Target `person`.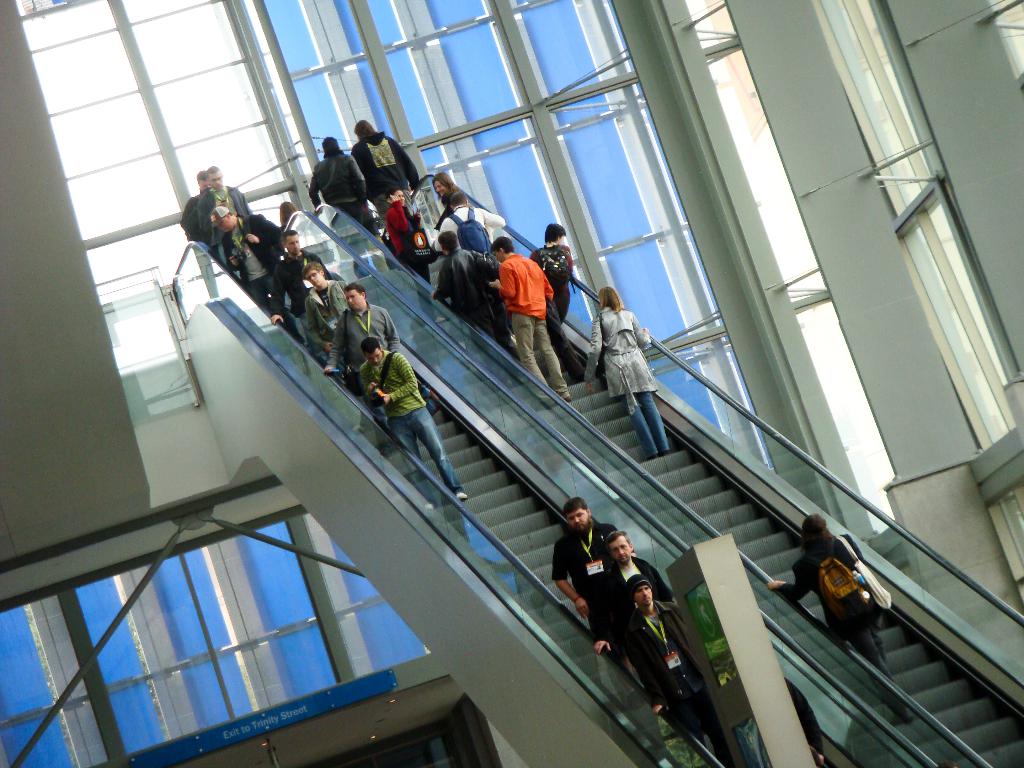
Target region: 552, 496, 615, 621.
